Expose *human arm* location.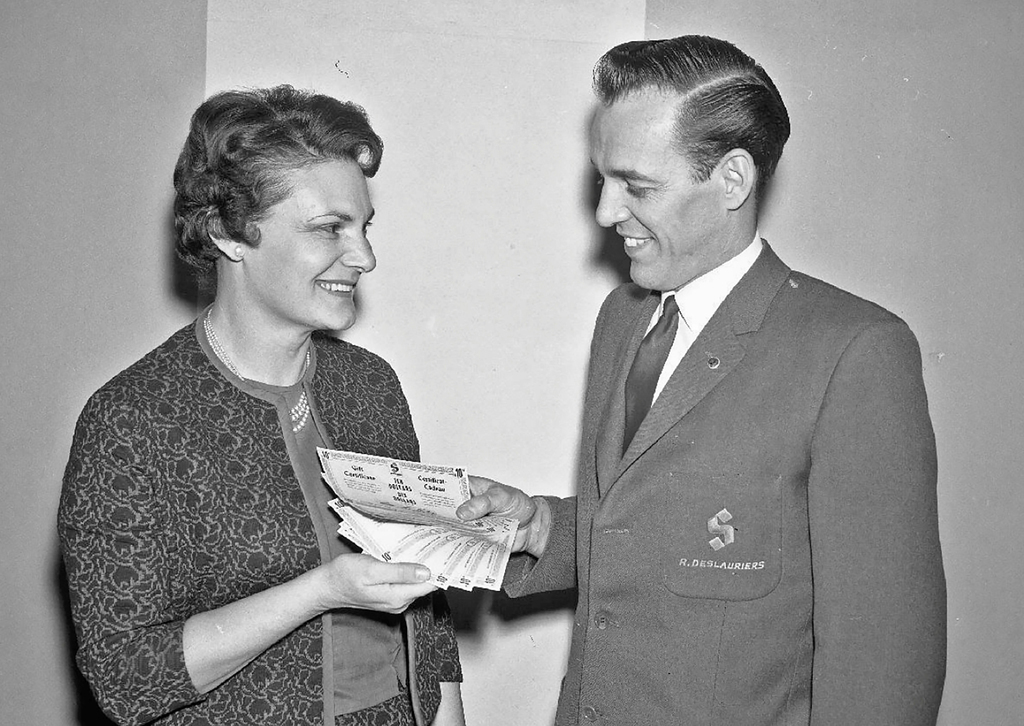
Exposed at 103, 435, 527, 696.
